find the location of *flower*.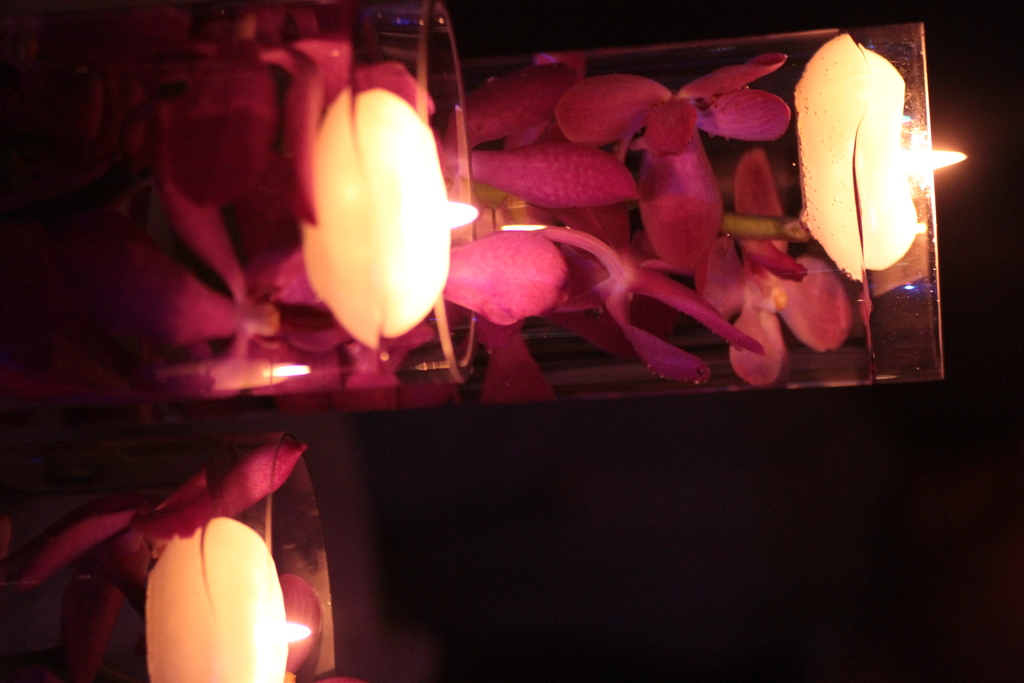
Location: pyautogui.locateOnScreen(278, 573, 365, 682).
